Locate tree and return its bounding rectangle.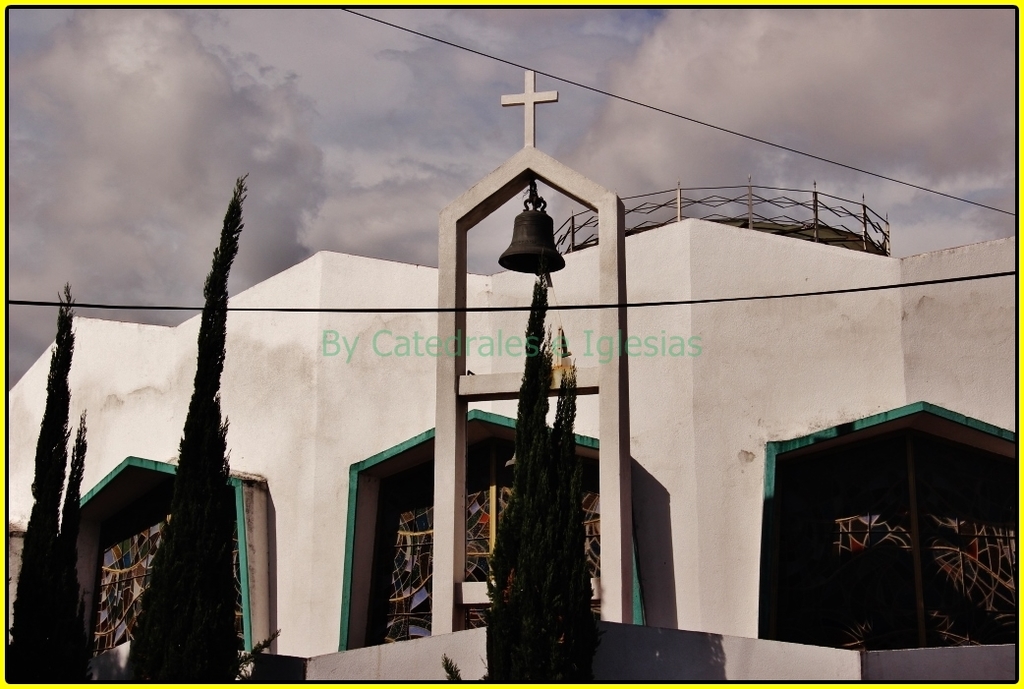
bbox(484, 276, 586, 688).
